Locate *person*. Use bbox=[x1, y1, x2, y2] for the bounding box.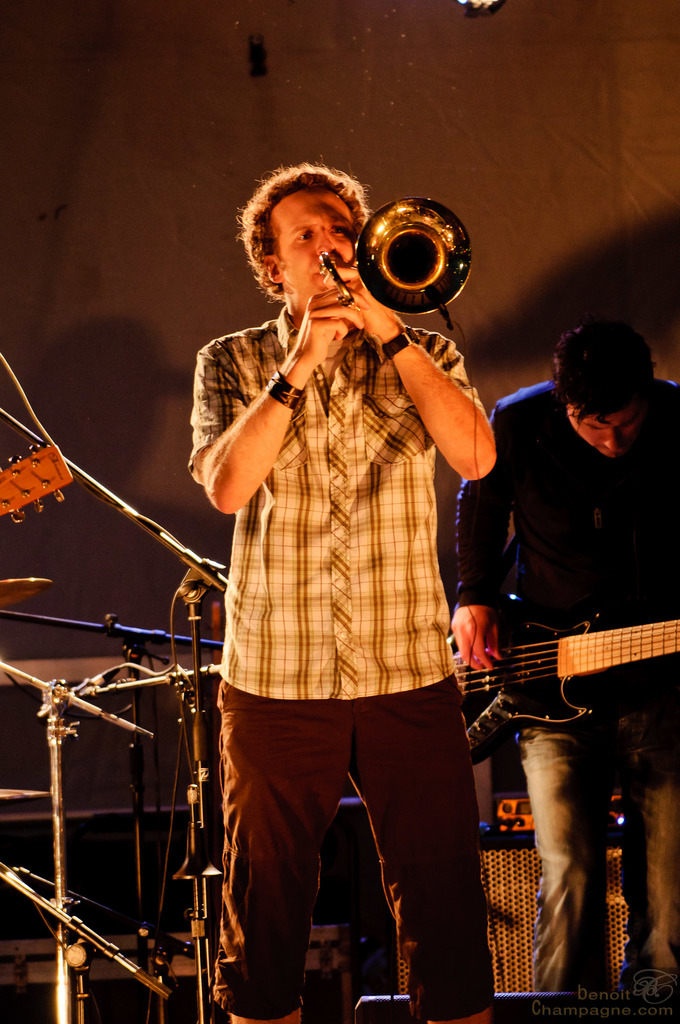
bbox=[451, 321, 679, 991].
